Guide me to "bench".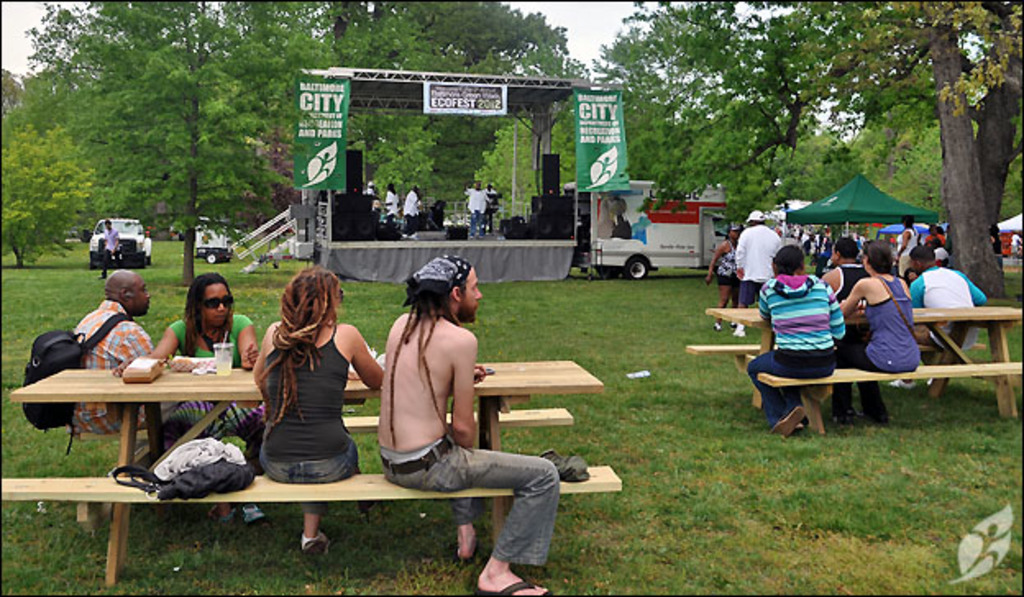
Guidance: <box>0,364,620,589</box>.
